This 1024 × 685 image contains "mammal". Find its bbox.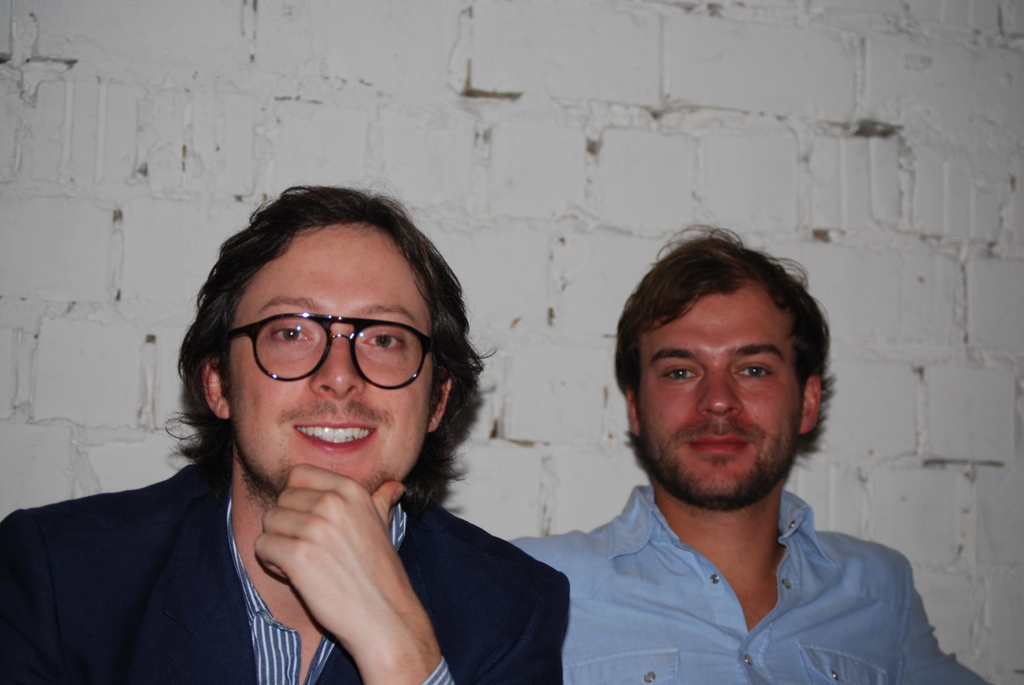
l=3, t=219, r=566, b=673.
